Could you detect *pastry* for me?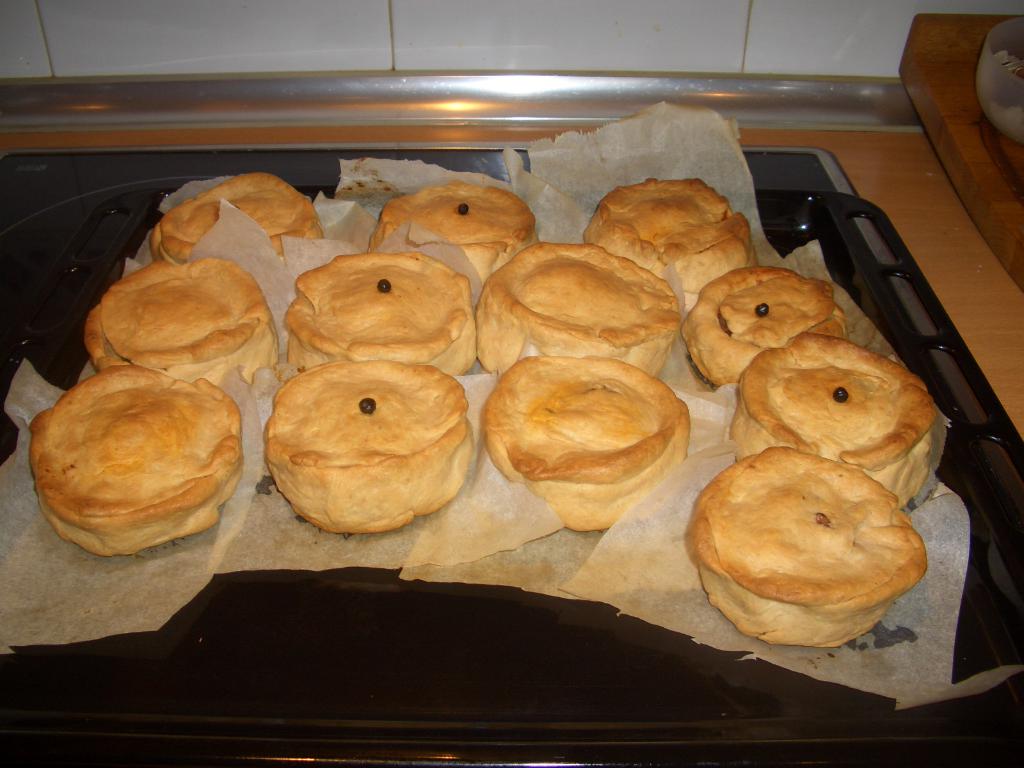
Detection result: (47,372,230,569).
